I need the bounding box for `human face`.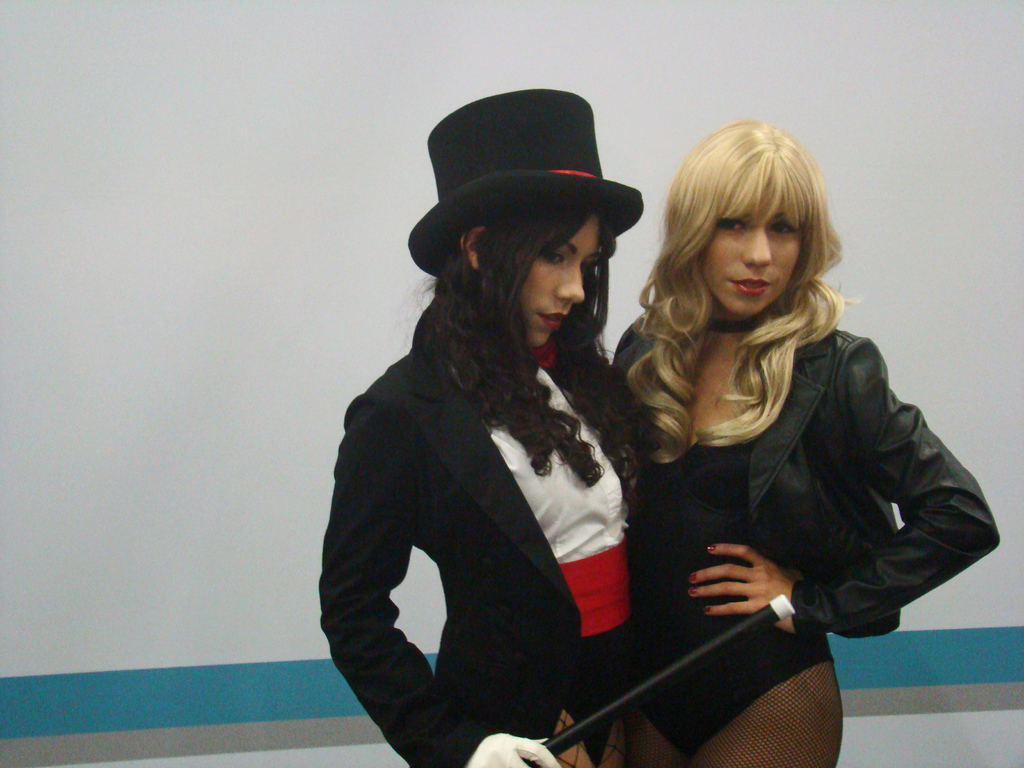
Here it is: 707,200,807,319.
